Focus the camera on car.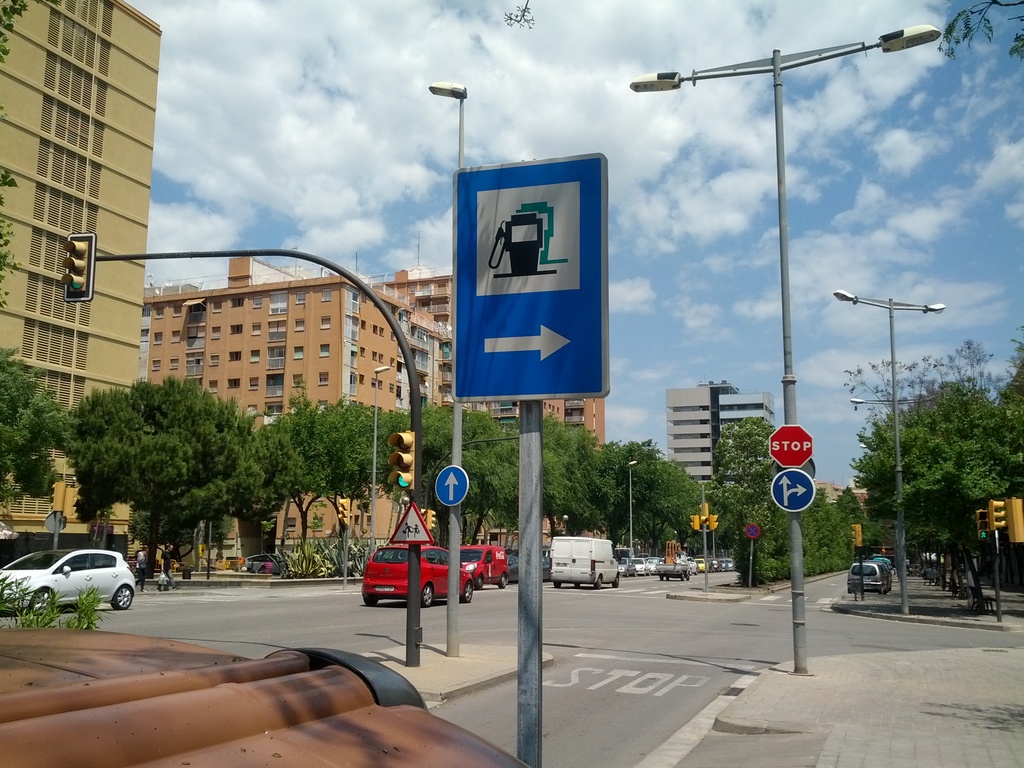
Focus region: pyautogui.locateOnScreen(0, 534, 145, 626).
